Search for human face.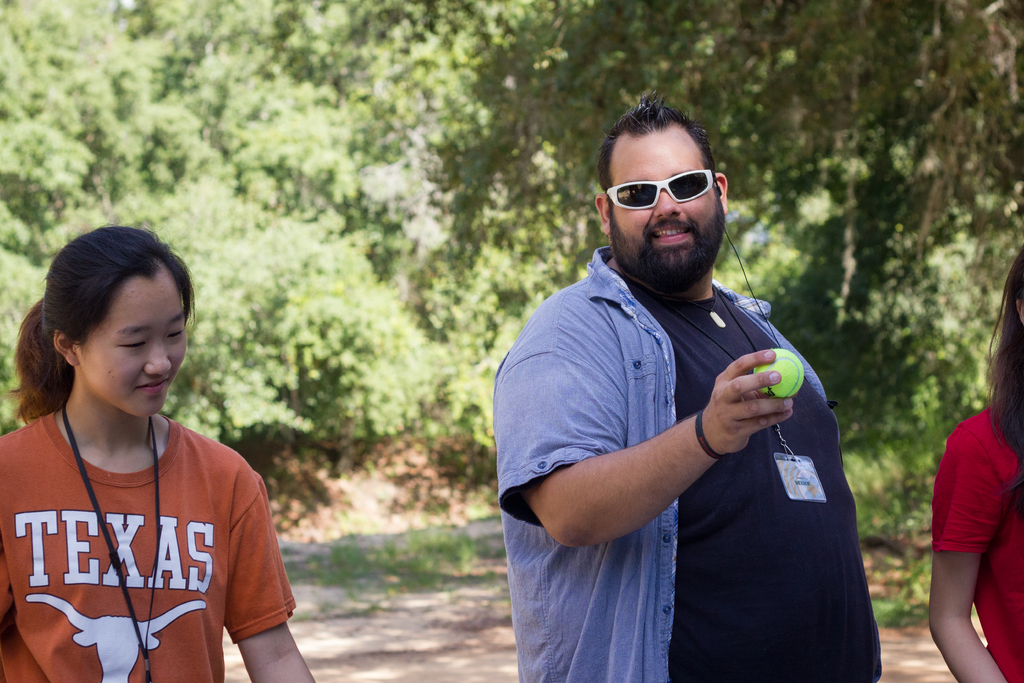
Found at 616 130 722 274.
